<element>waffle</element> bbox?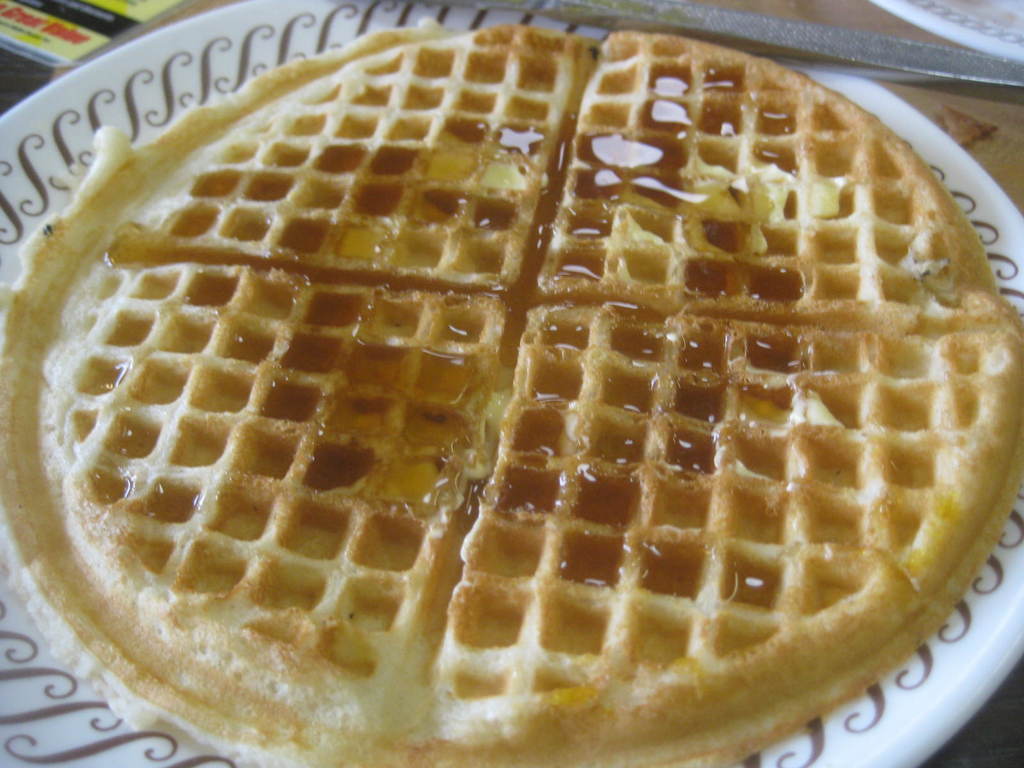
[x1=0, y1=13, x2=1023, y2=767]
